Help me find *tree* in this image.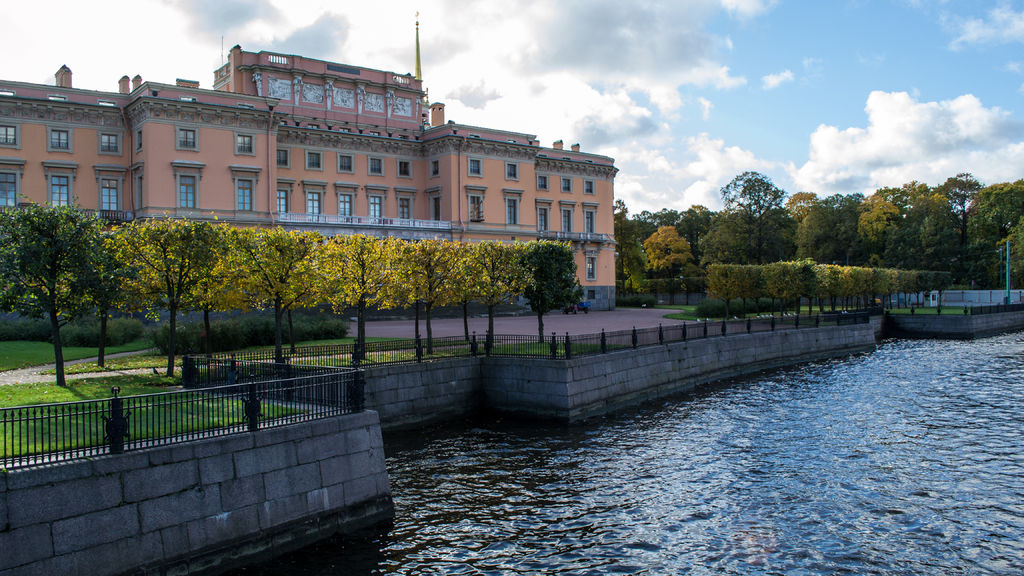
Found it: <region>1000, 224, 1023, 279</region>.
